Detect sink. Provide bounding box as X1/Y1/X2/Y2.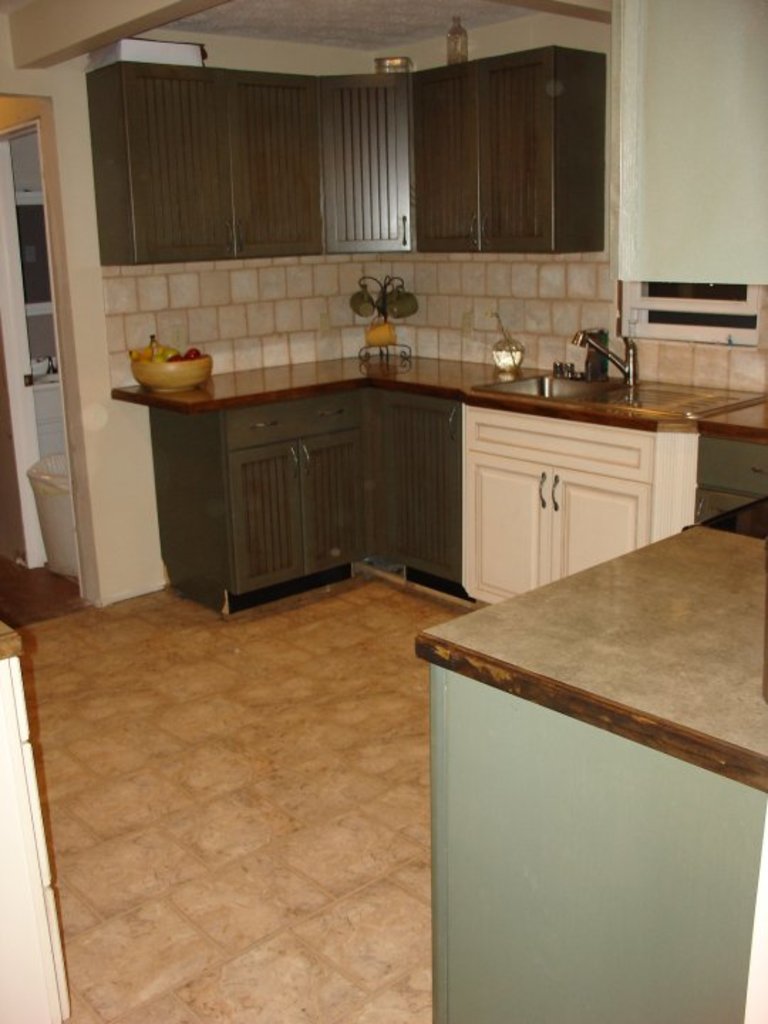
469/329/639/401.
